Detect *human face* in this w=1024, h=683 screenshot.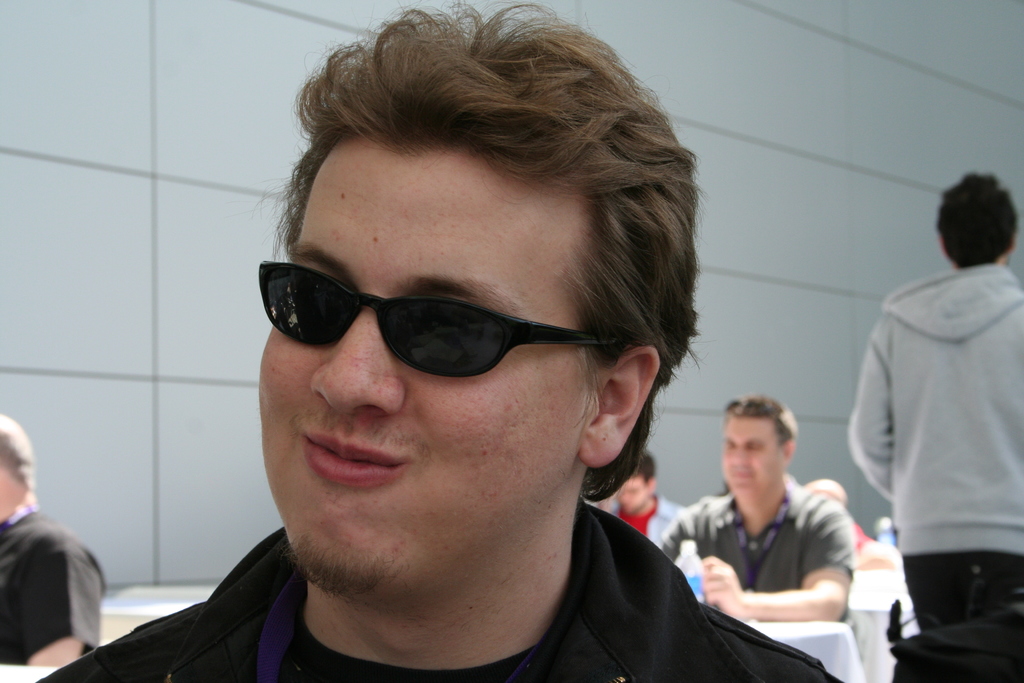
Detection: box=[262, 148, 593, 580].
